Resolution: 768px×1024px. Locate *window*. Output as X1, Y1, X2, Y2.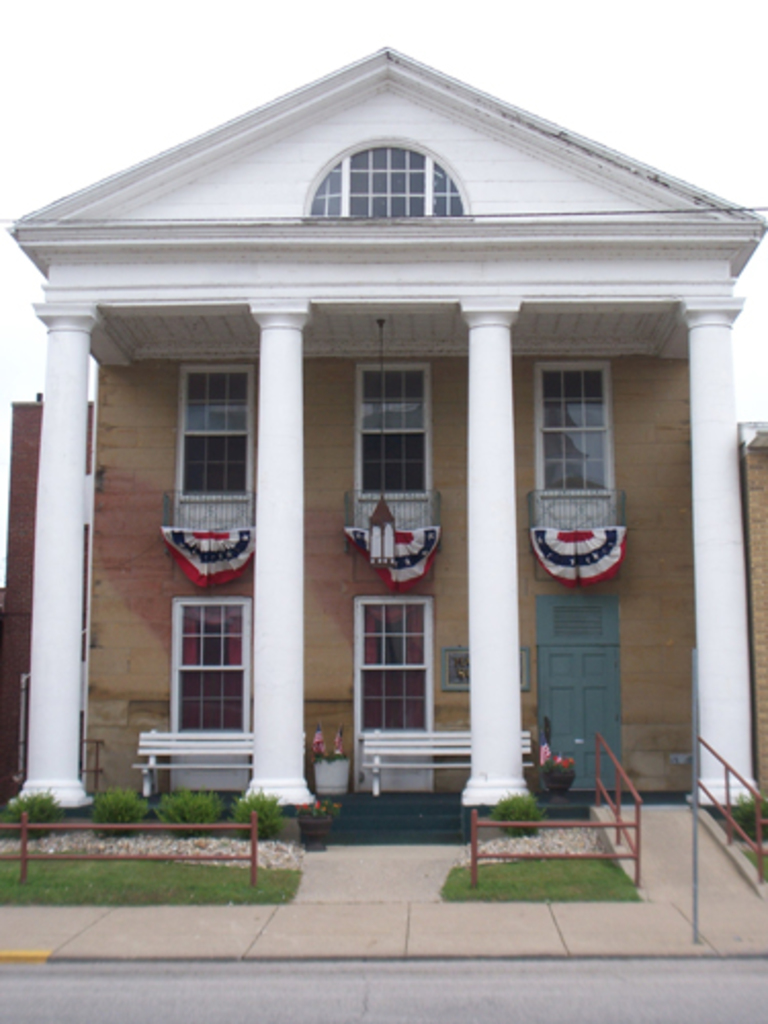
182, 369, 246, 510.
